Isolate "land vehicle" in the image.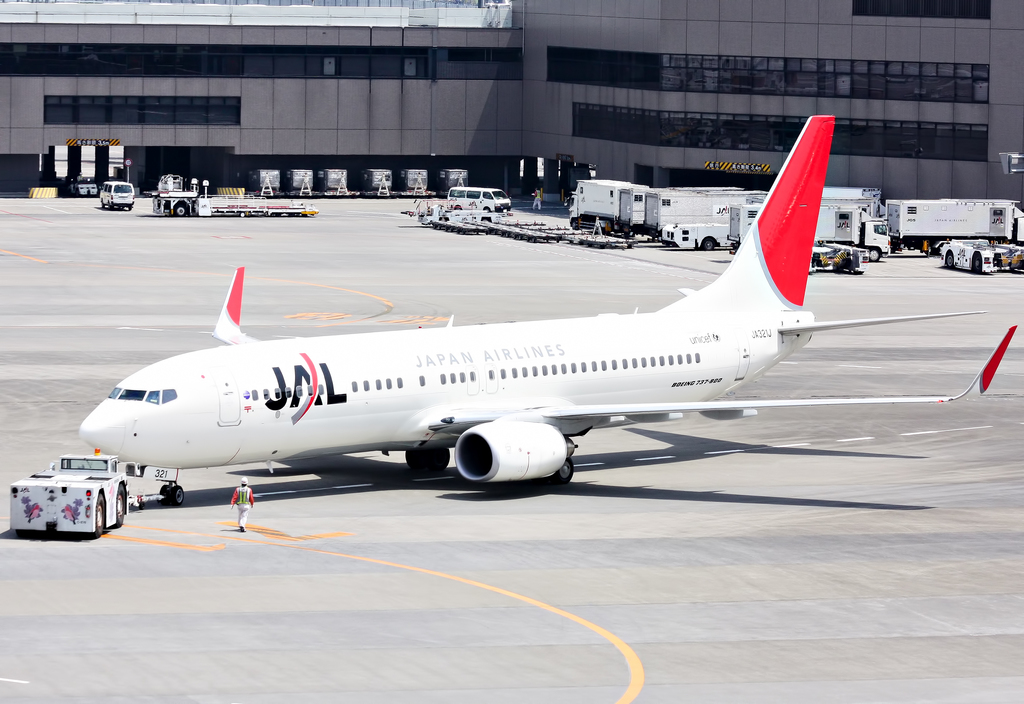
Isolated region: [x1=447, y1=184, x2=511, y2=209].
